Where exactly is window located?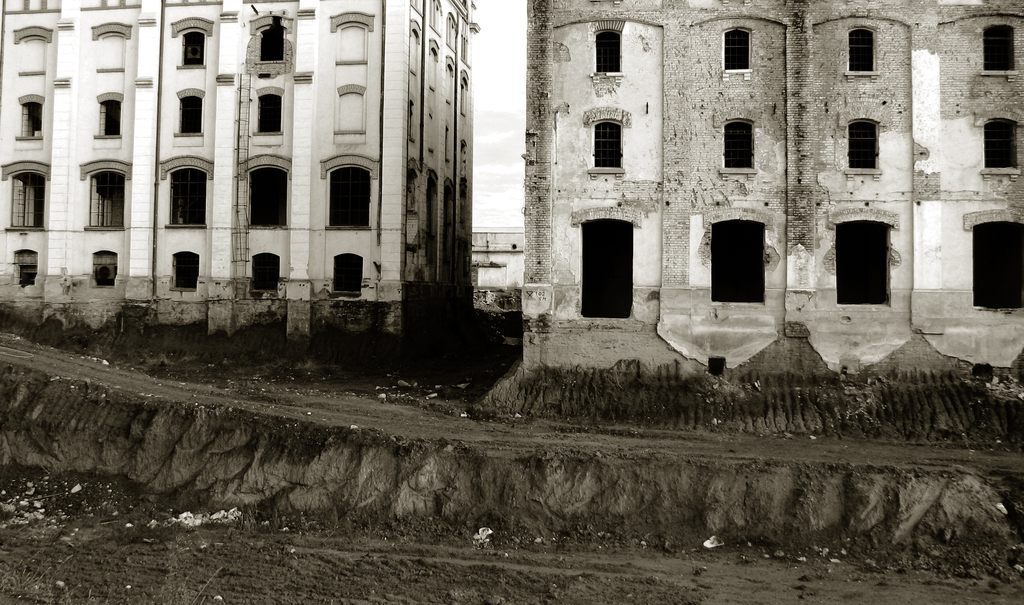
Its bounding box is box=[849, 29, 876, 74].
